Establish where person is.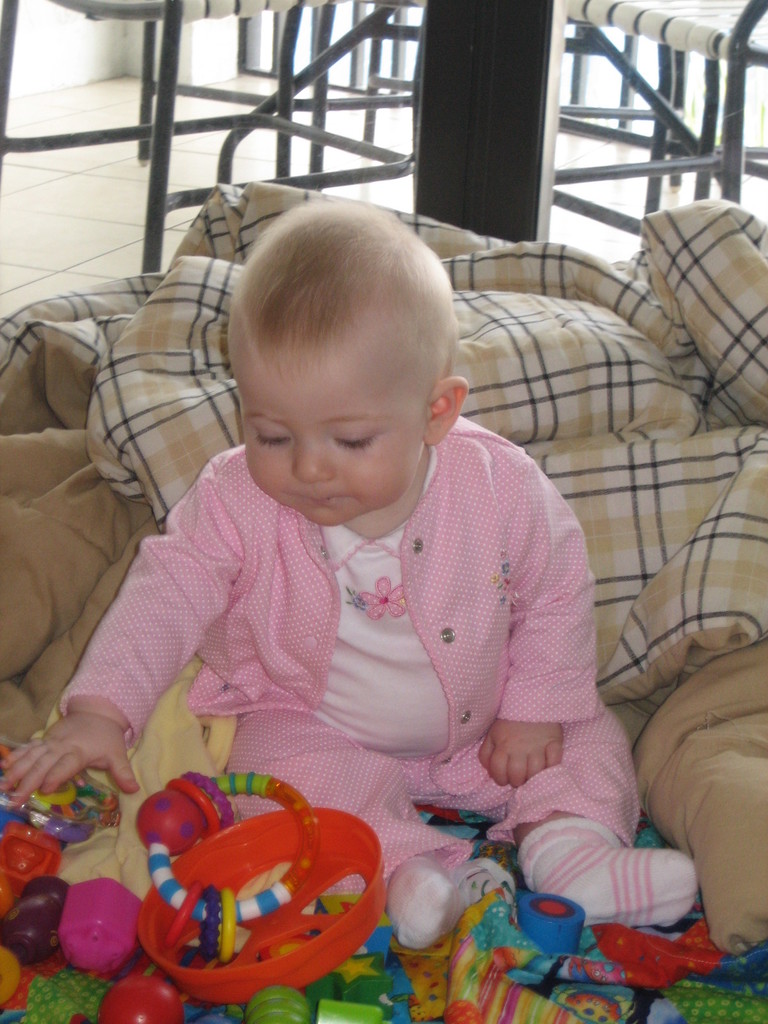
Established at (0, 199, 719, 931).
